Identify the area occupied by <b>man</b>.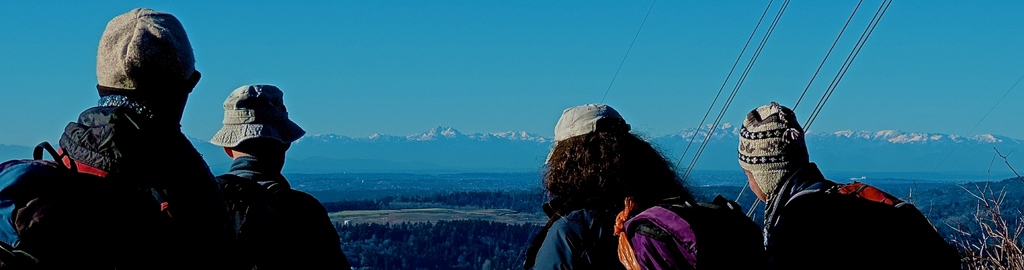
Area: x1=730 y1=103 x2=959 y2=269.
